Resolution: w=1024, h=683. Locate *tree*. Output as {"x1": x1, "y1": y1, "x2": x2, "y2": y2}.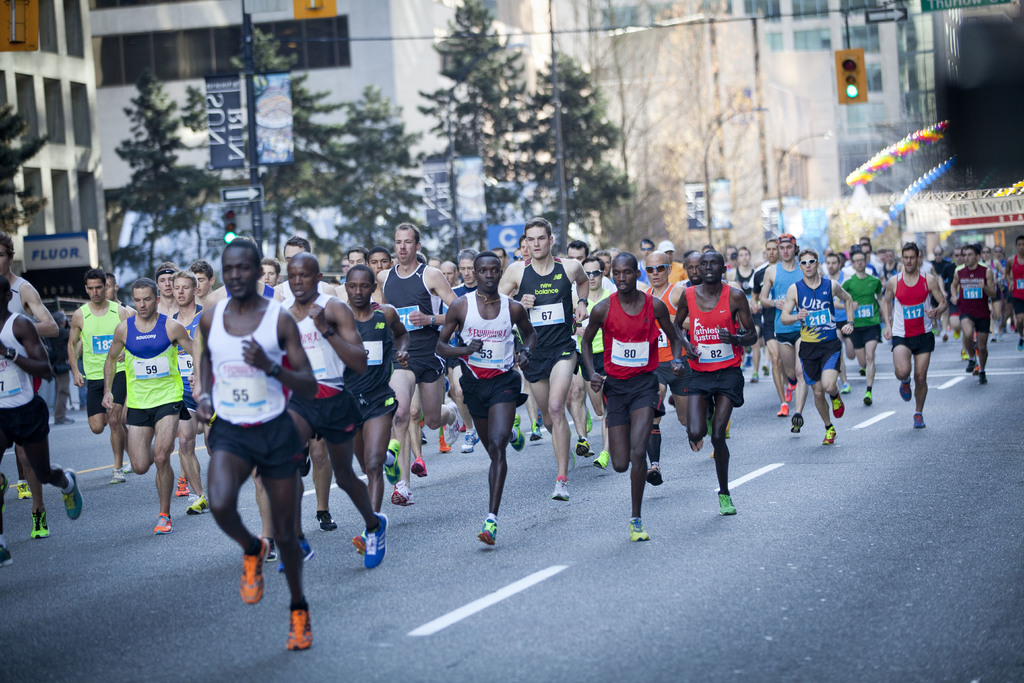
{"x1": 514, "y1": 47, "x2": 643, "y2": 261}.
